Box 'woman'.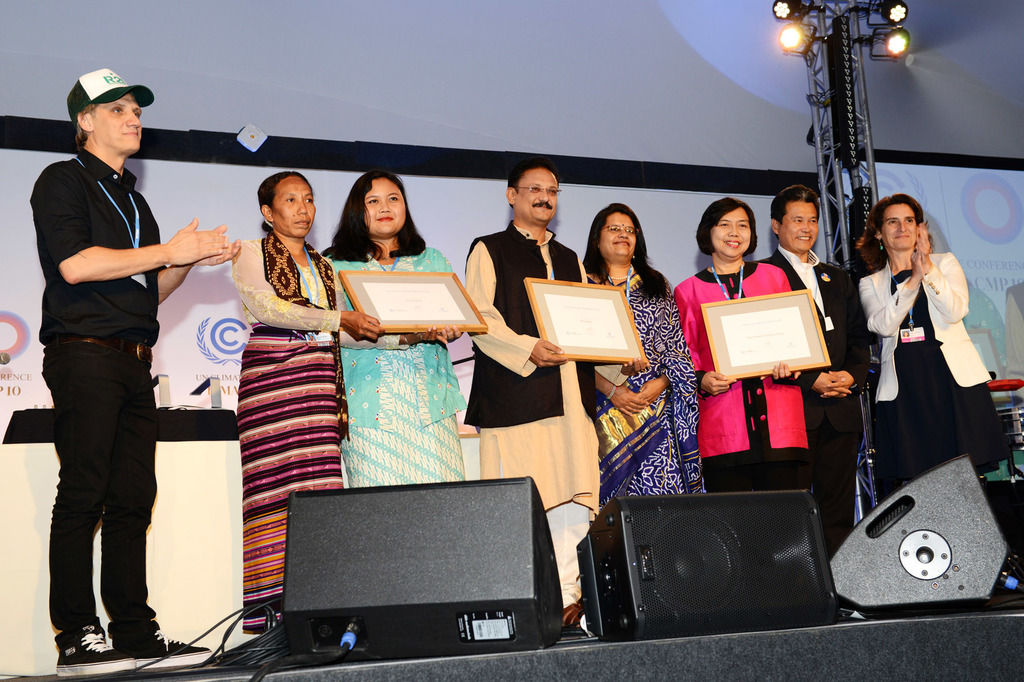
(x1=578, y1=210, x2=730, y2=505).
